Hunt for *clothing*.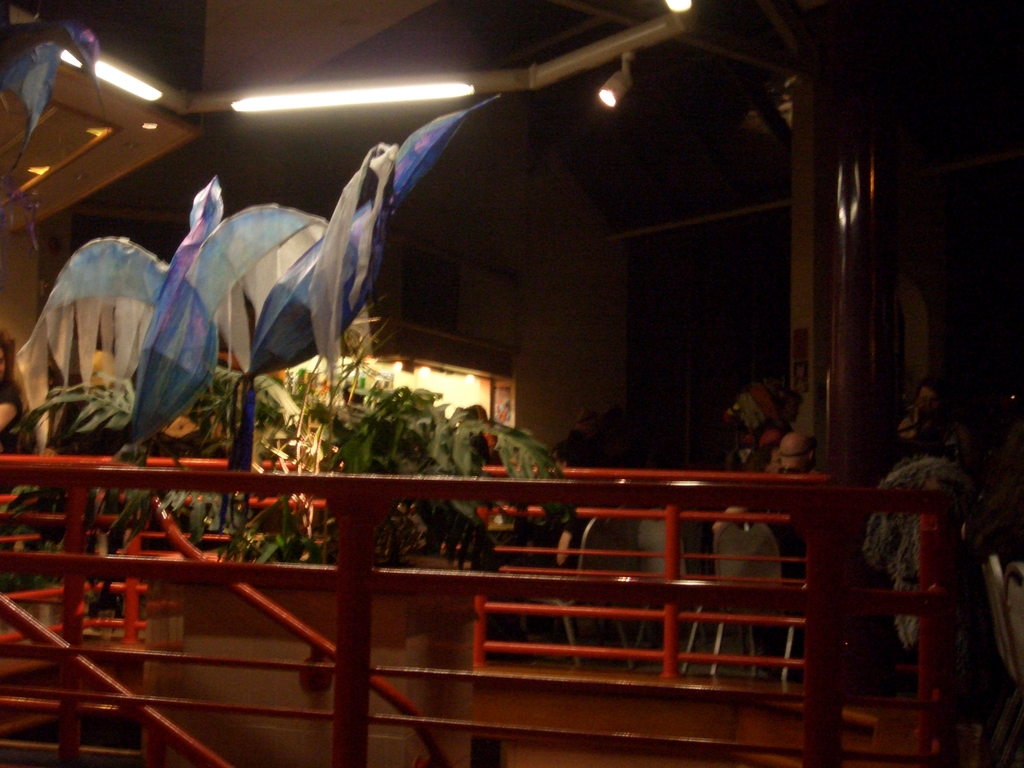
Hunted down at 849,461,982,635.
